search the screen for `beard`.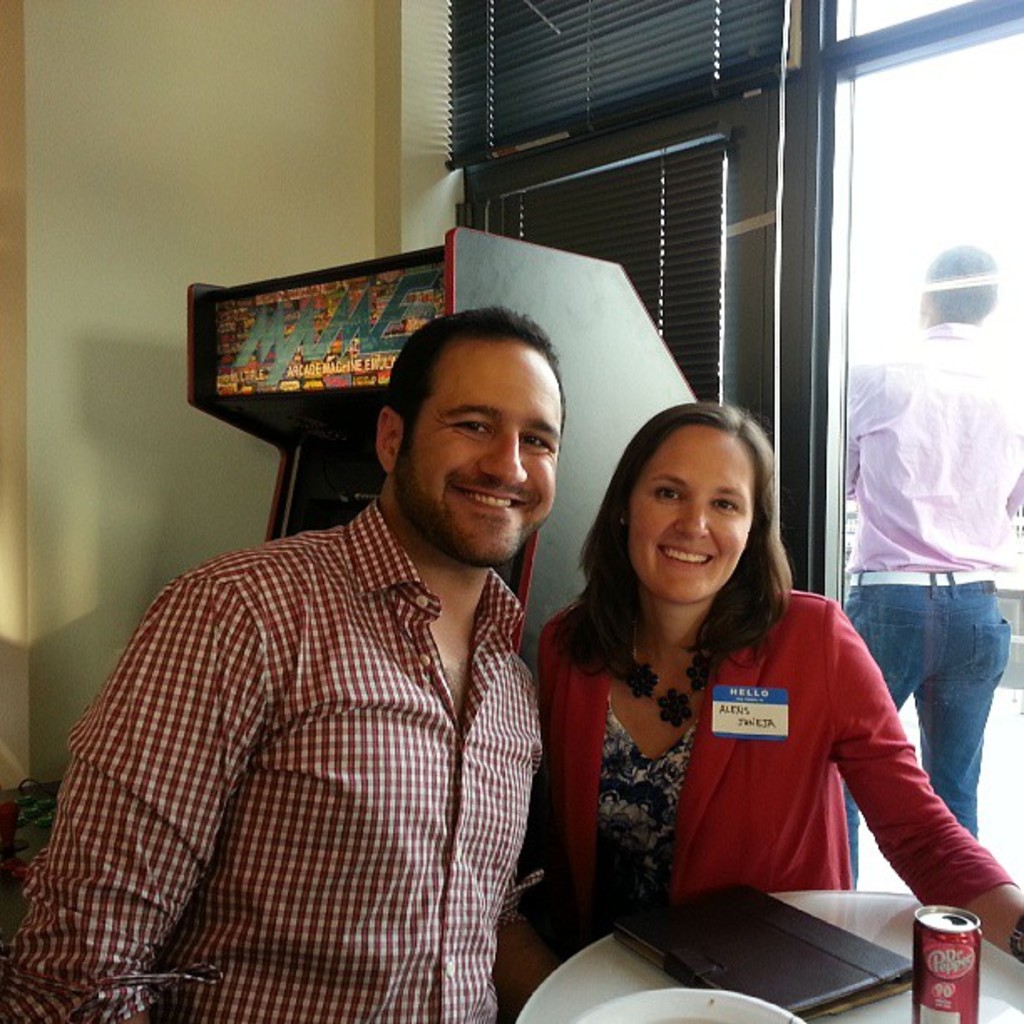
Found at left=393, top=452, right=554, bottom=571.
